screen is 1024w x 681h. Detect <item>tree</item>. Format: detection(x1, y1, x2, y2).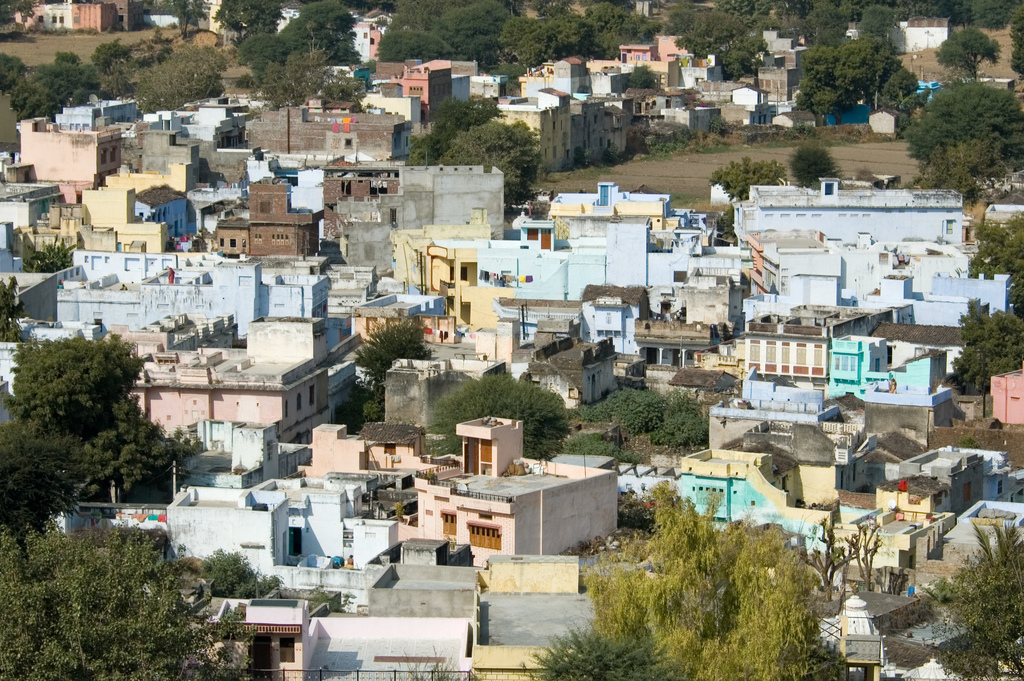
detection(297, 0, 357, 65).
